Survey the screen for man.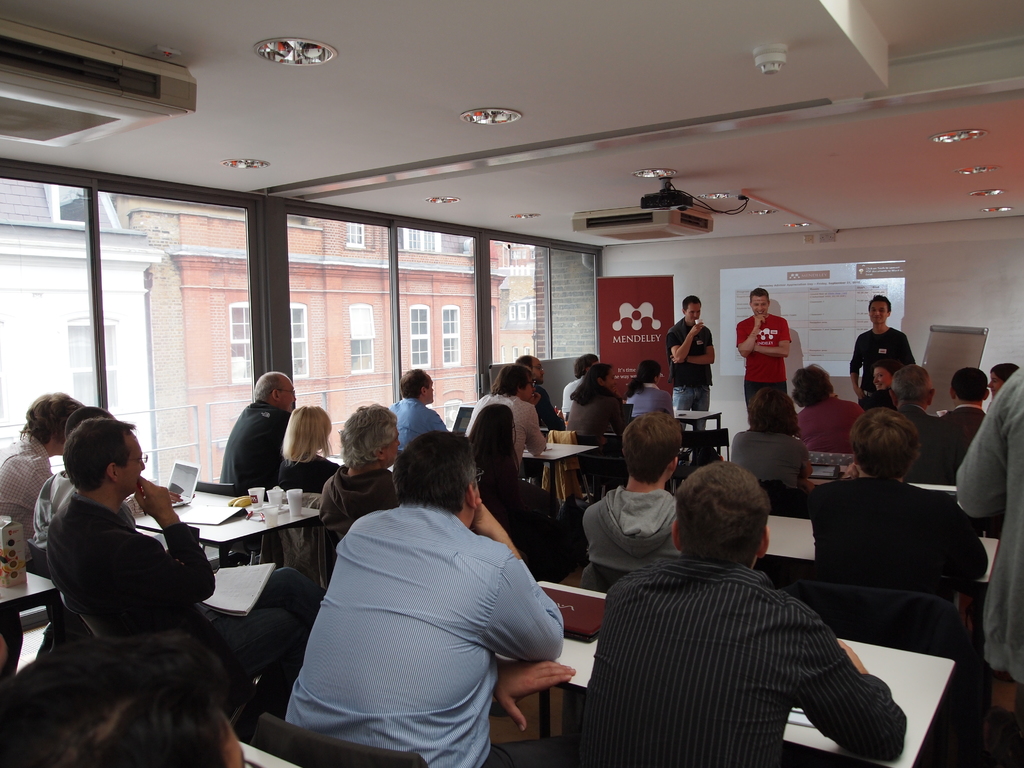
Survey found: (left=848, top=297, right=920, bottom=401).
